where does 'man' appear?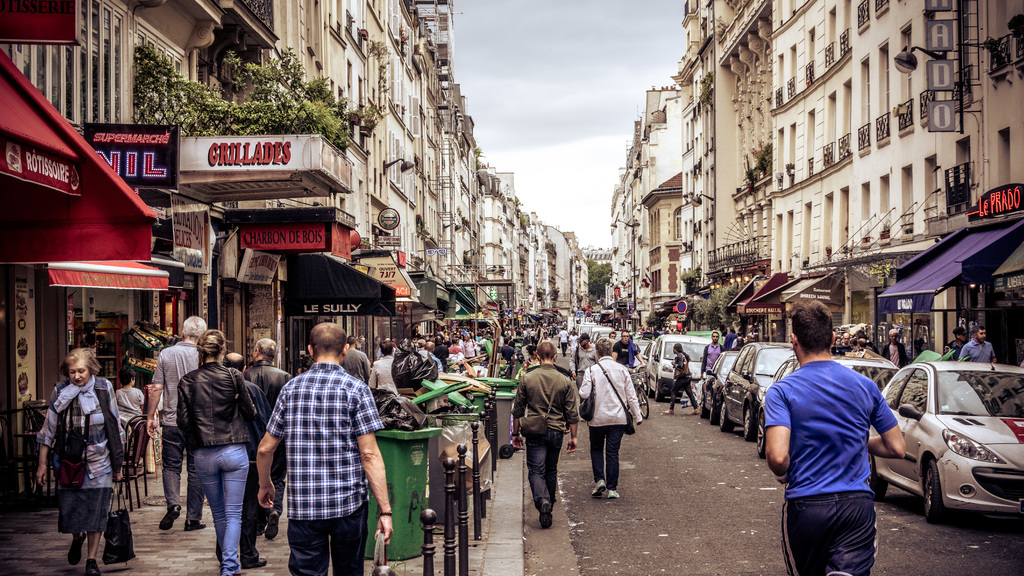
Appears at bbox(701, 330, 724, 378).
